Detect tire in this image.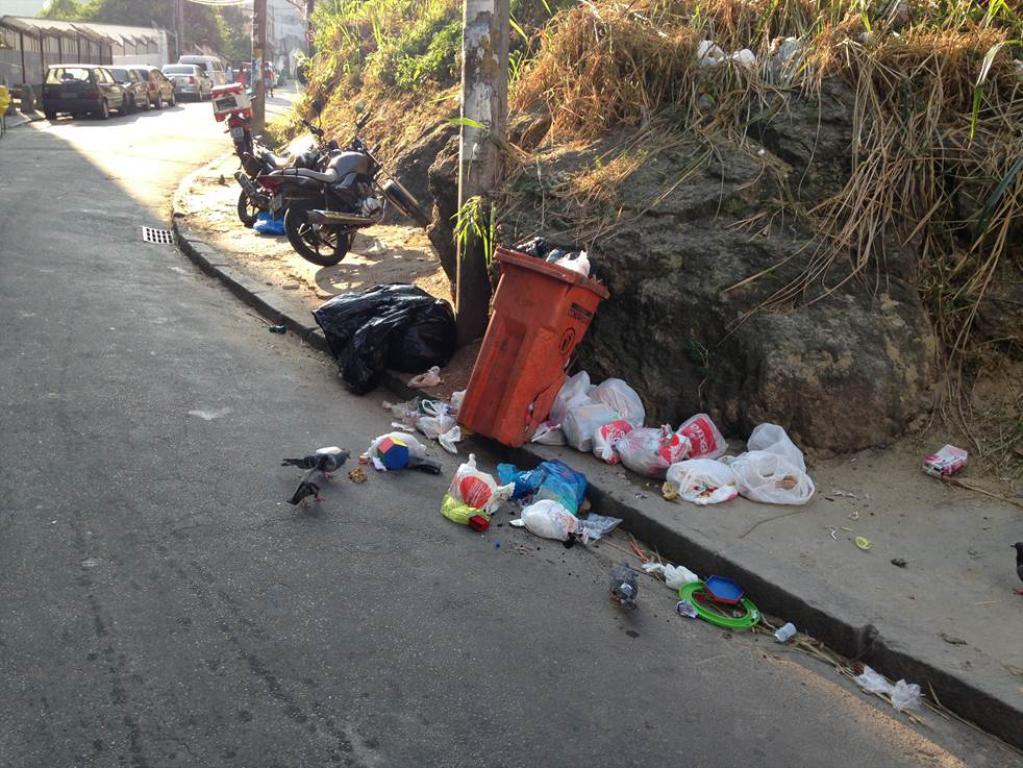
Detection: detection(94, 99, 115, 124).
